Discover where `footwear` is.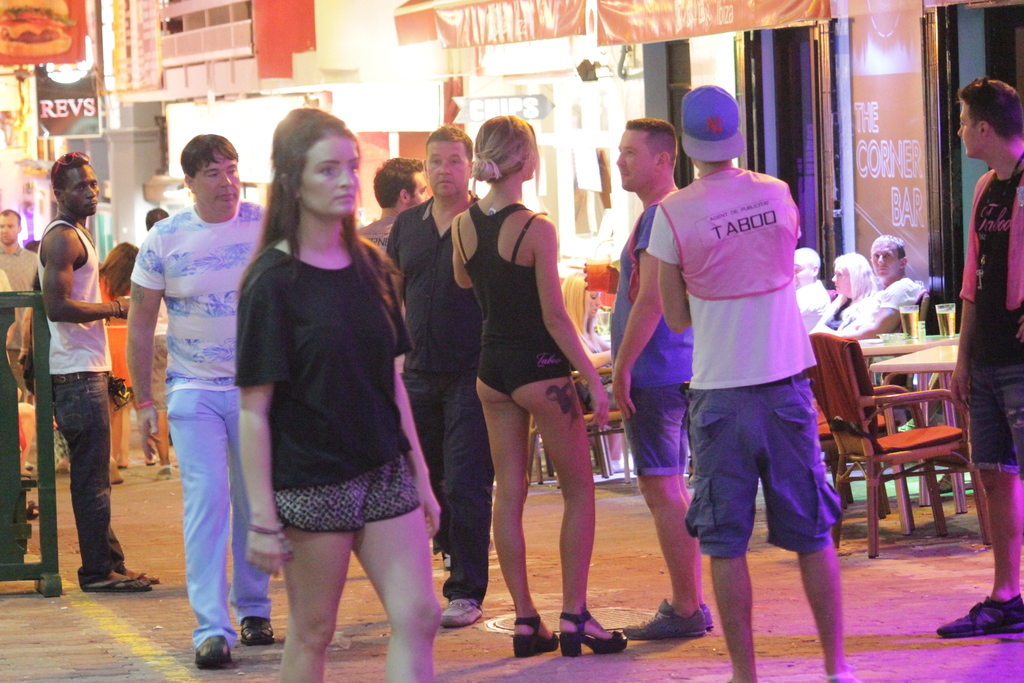
Discovered at (89,570,149,596).
